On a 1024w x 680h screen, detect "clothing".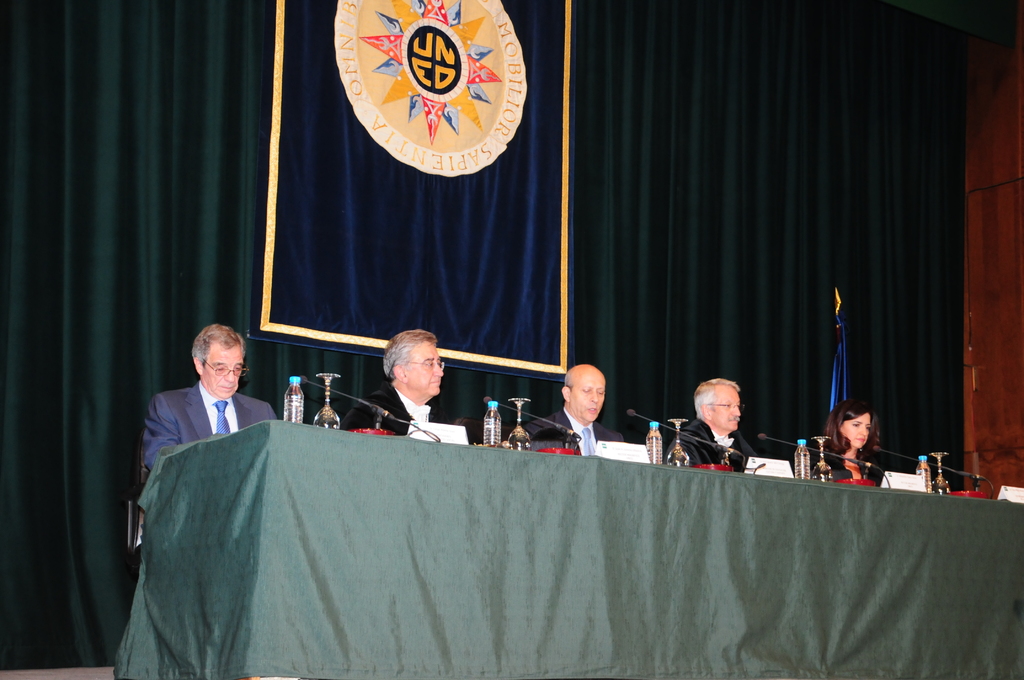
x1=517, y1=398, x2=636, y2=461.
